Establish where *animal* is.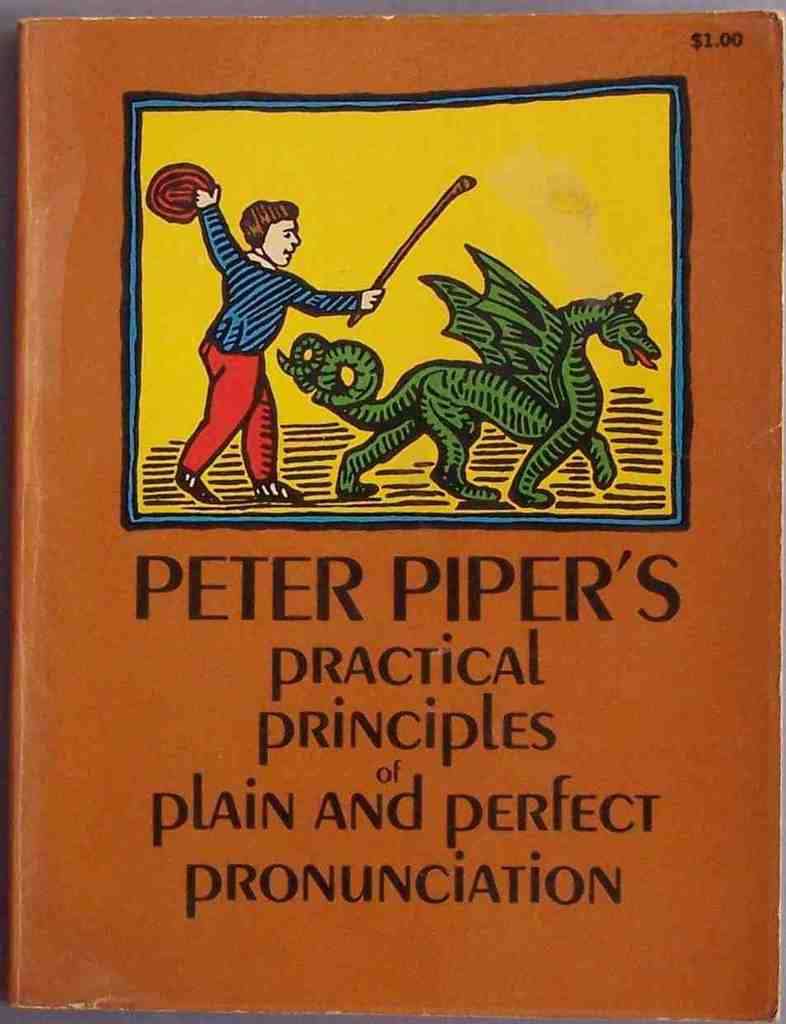
Established at 272:239:672:510.
